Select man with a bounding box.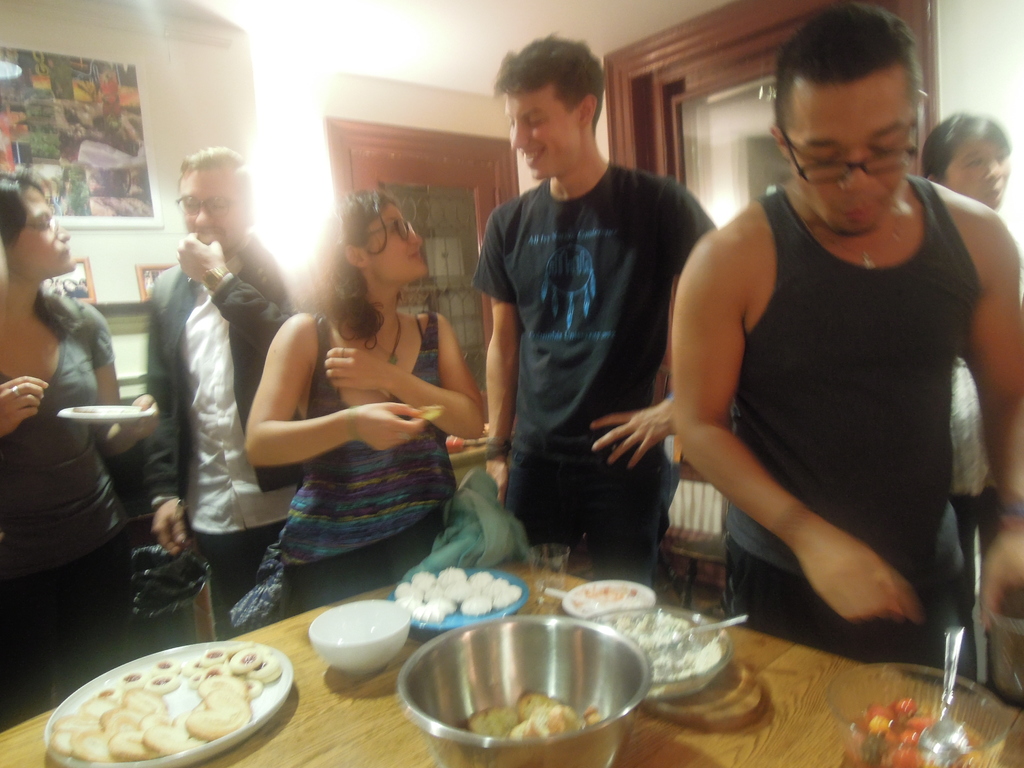
locate(671, 0, 1023, 688).
